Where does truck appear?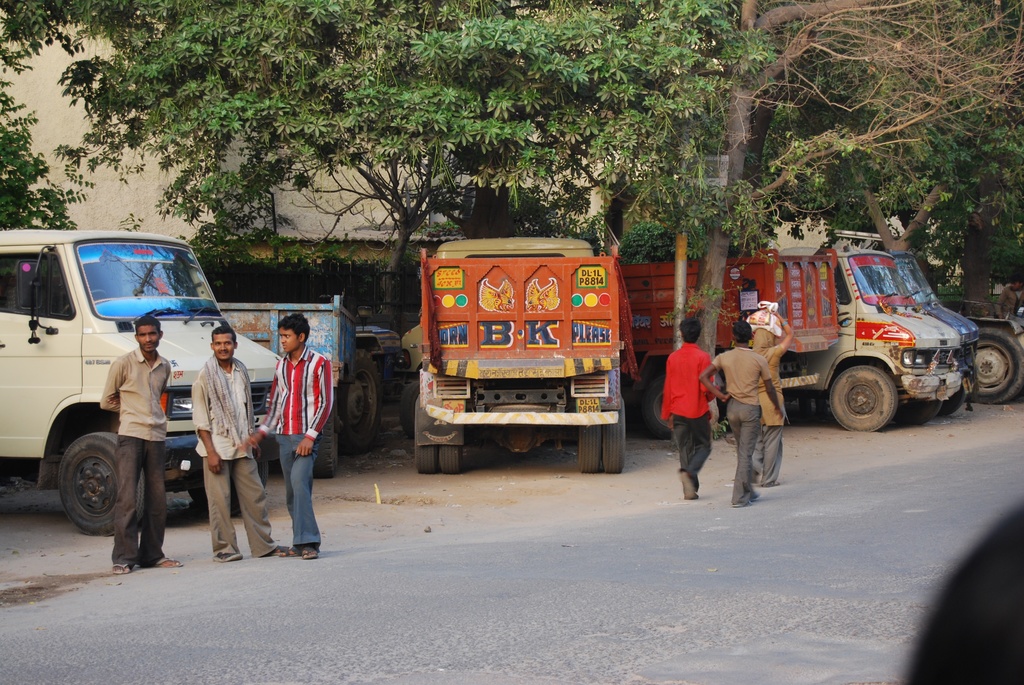
Appears at select_region(392, 227, 654, 473).
